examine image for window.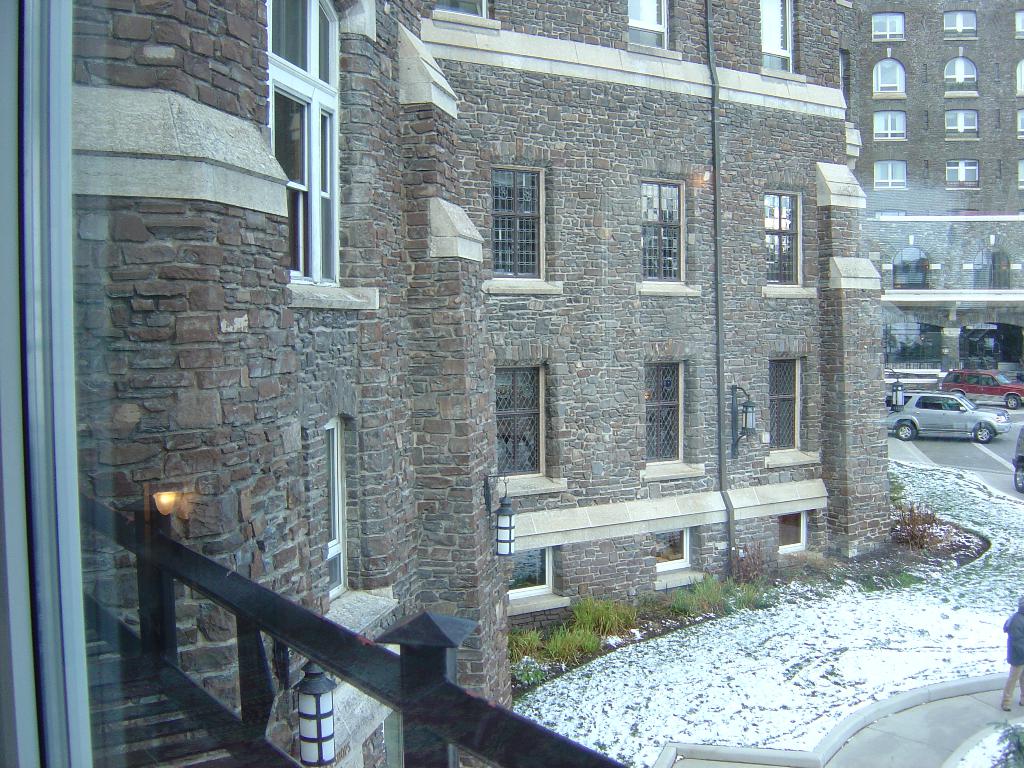
Examination result: Rect(872, 64, 908, 99).
